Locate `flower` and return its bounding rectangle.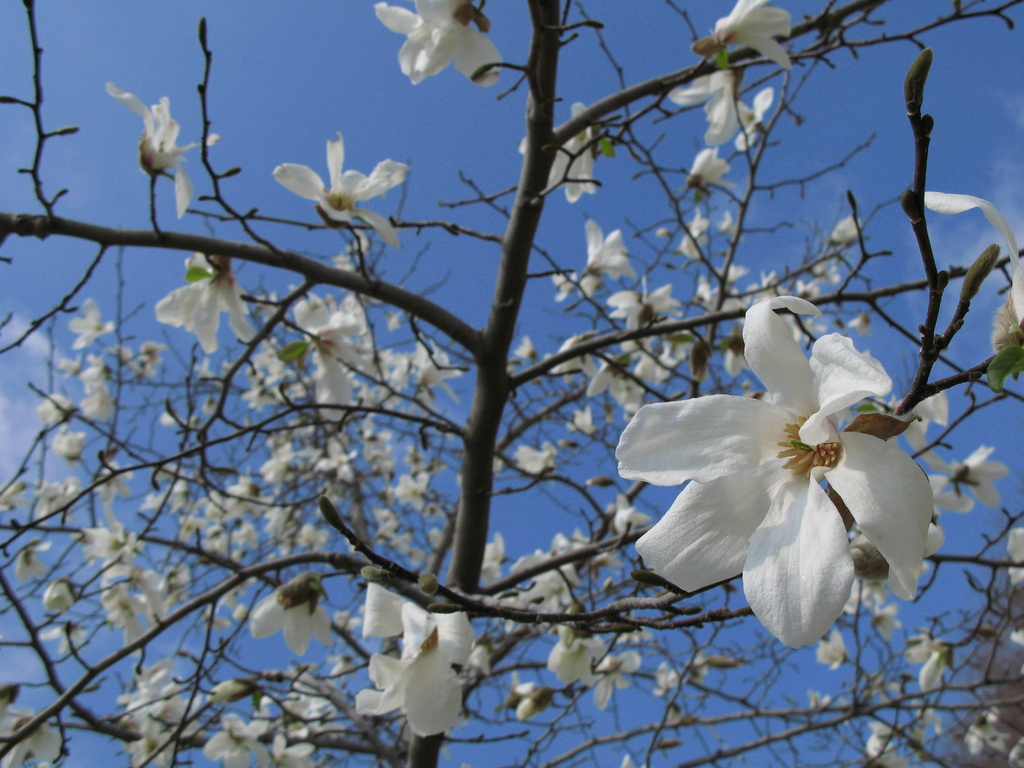
612 299 938 650.
